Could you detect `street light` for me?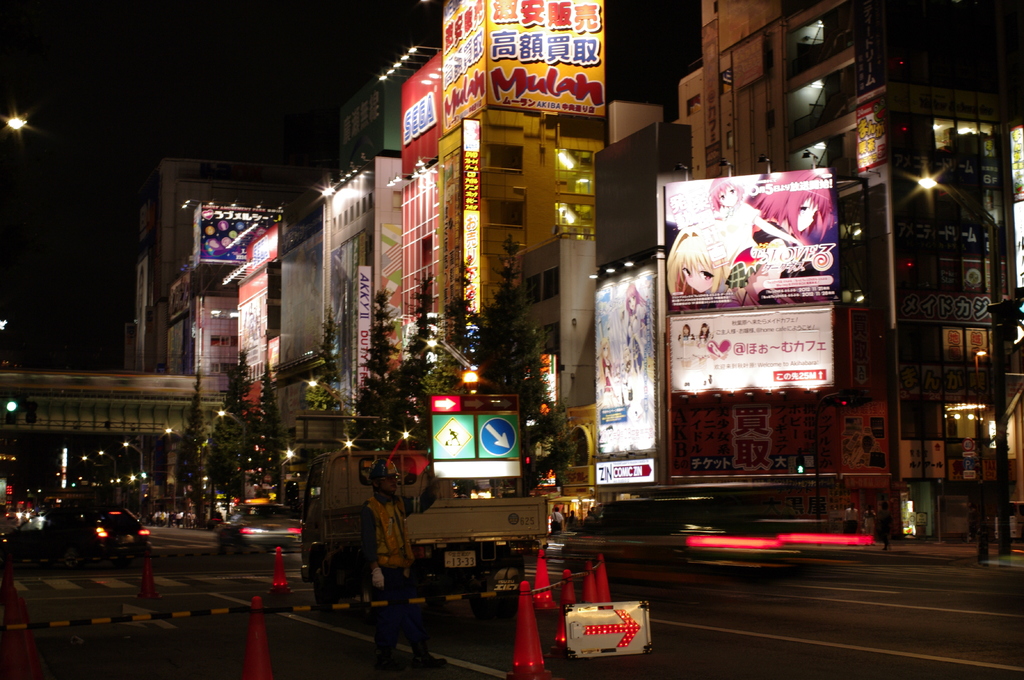
Detection result: 95,449,118,513.
